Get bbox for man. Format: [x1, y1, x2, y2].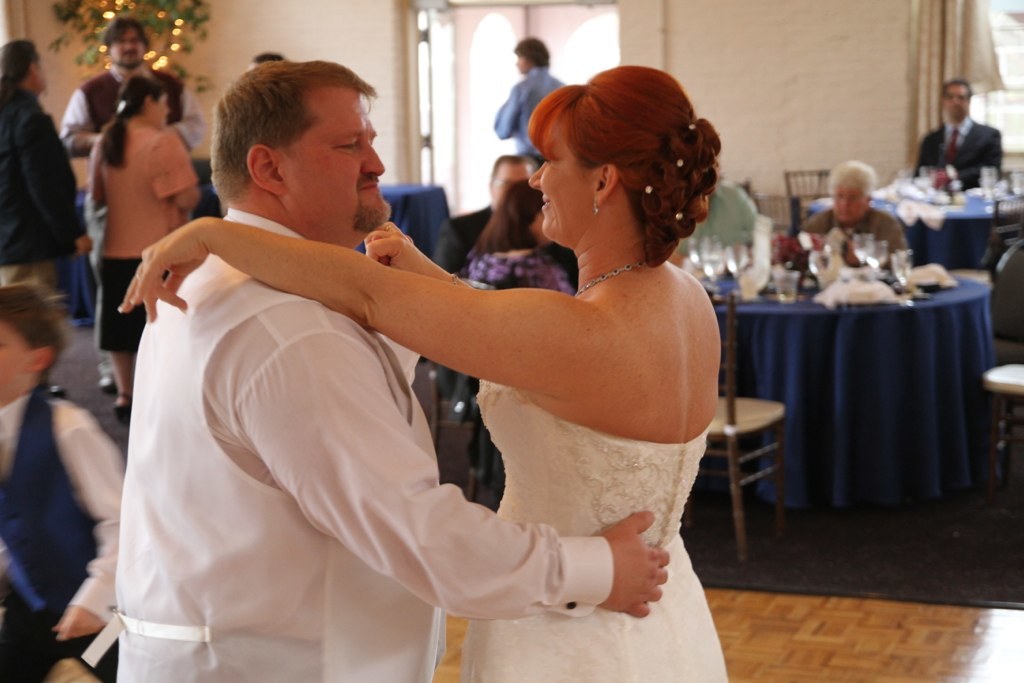
[0, 36, 93, 300].
